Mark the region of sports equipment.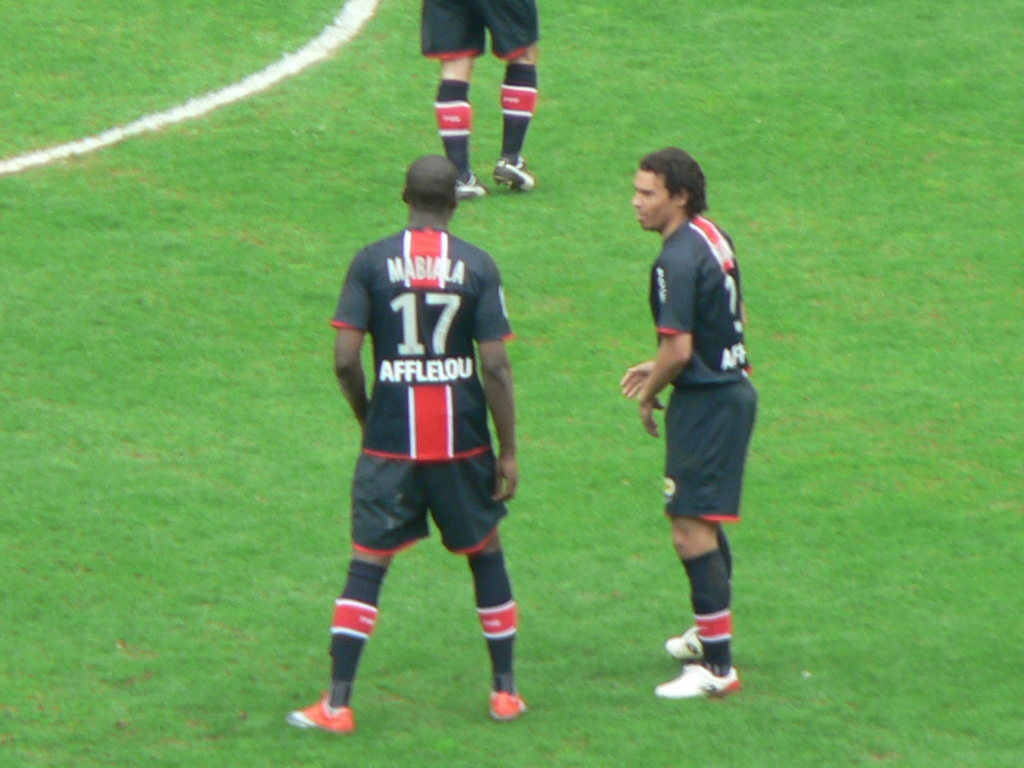
Region: <box>457,172,493,204</box>.
